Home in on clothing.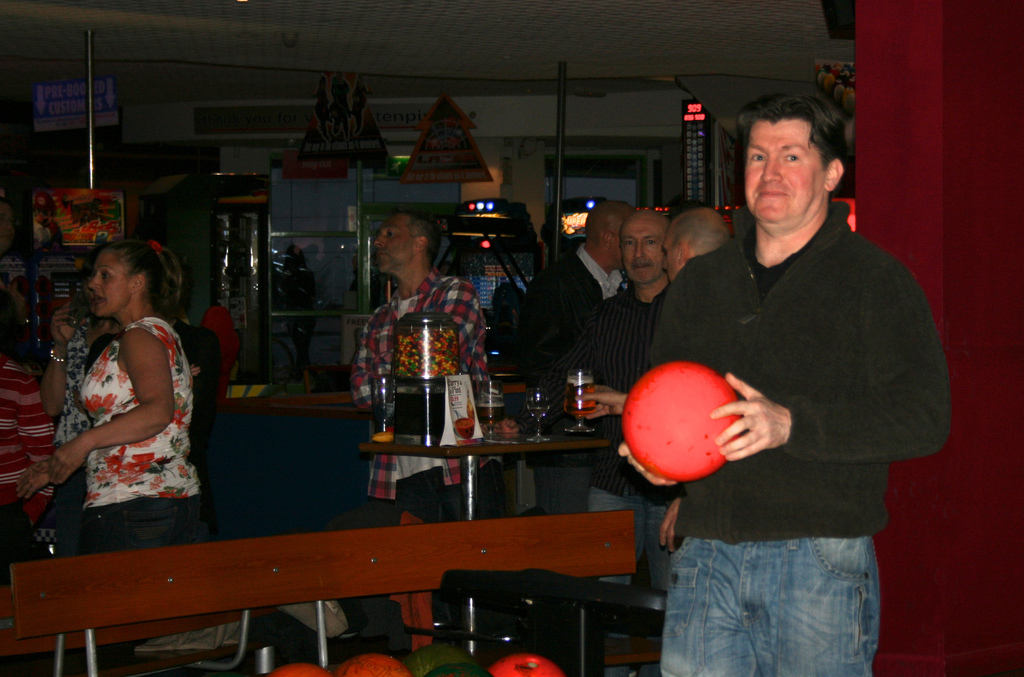
Homed in at [left=581, top=273, right=665, bottom=389].
